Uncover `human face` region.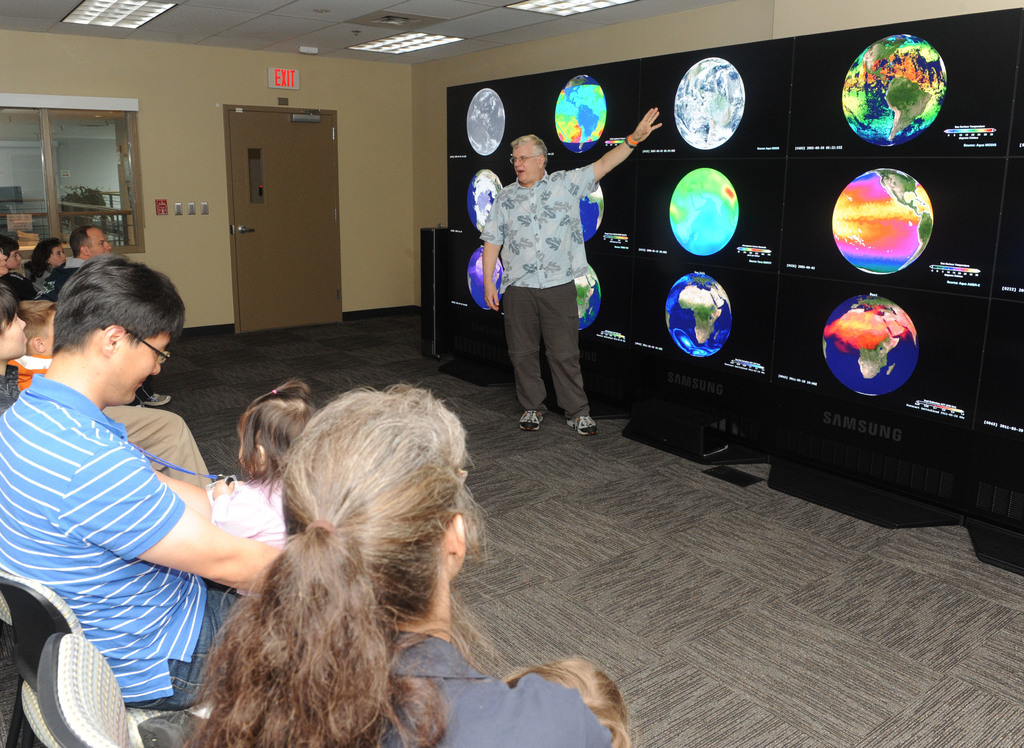
Uncovered: x1=0 y1=250 x2=8 y2=274.
